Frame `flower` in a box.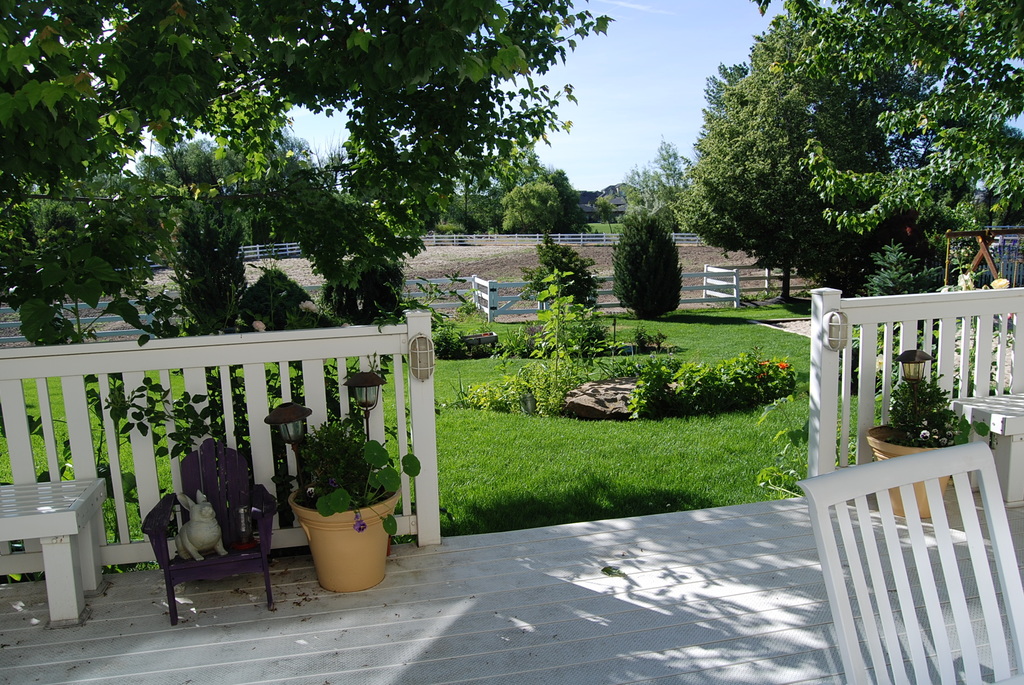
bbox=(778, 361, 788, 368).
